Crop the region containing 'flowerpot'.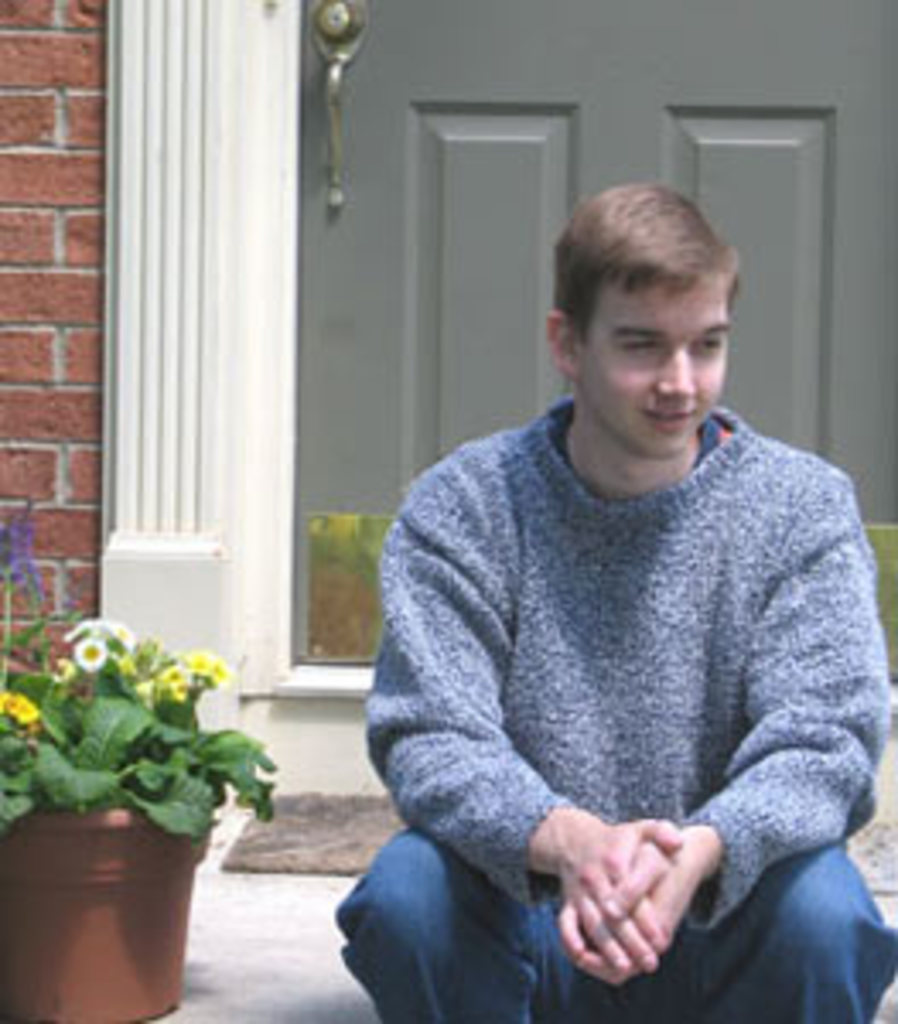
Crop region: [10, 751, 222, 990].
